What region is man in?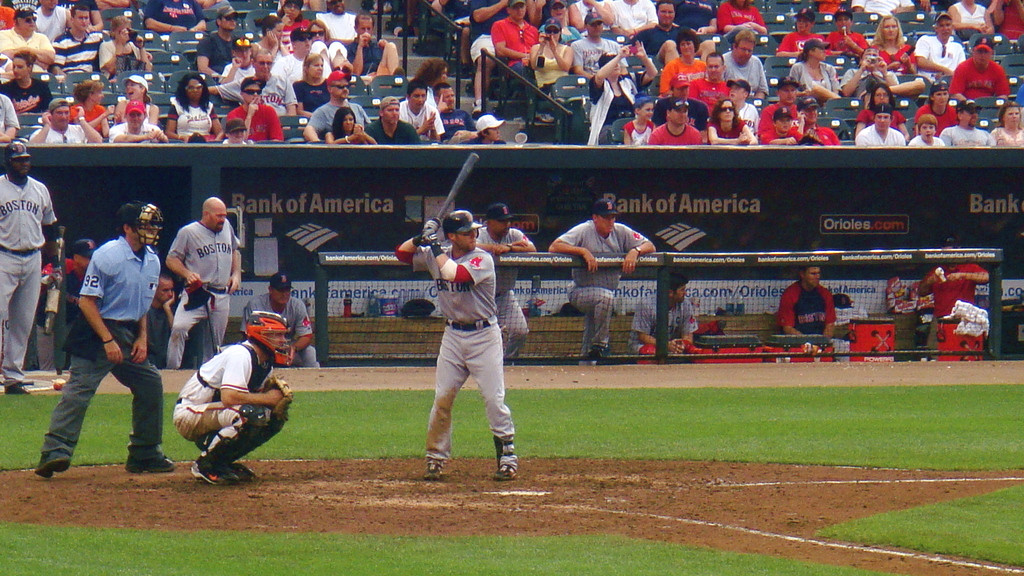
854:104:902:147.
